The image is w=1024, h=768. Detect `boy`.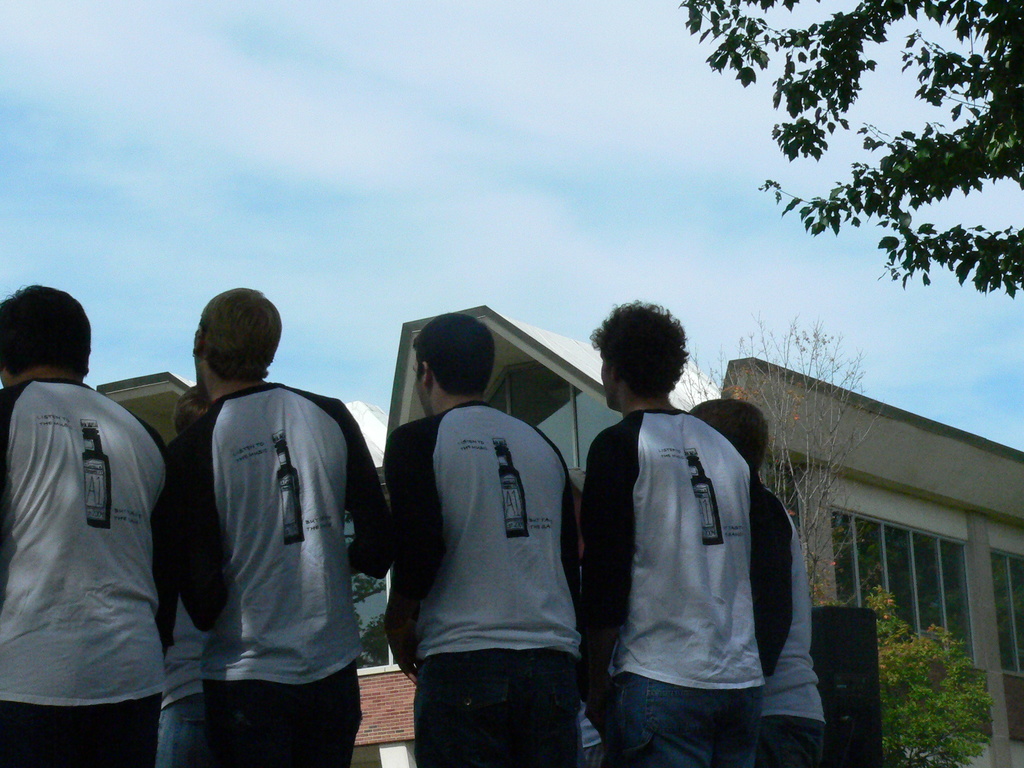
Detection: box(0, 284, 178, 767).
